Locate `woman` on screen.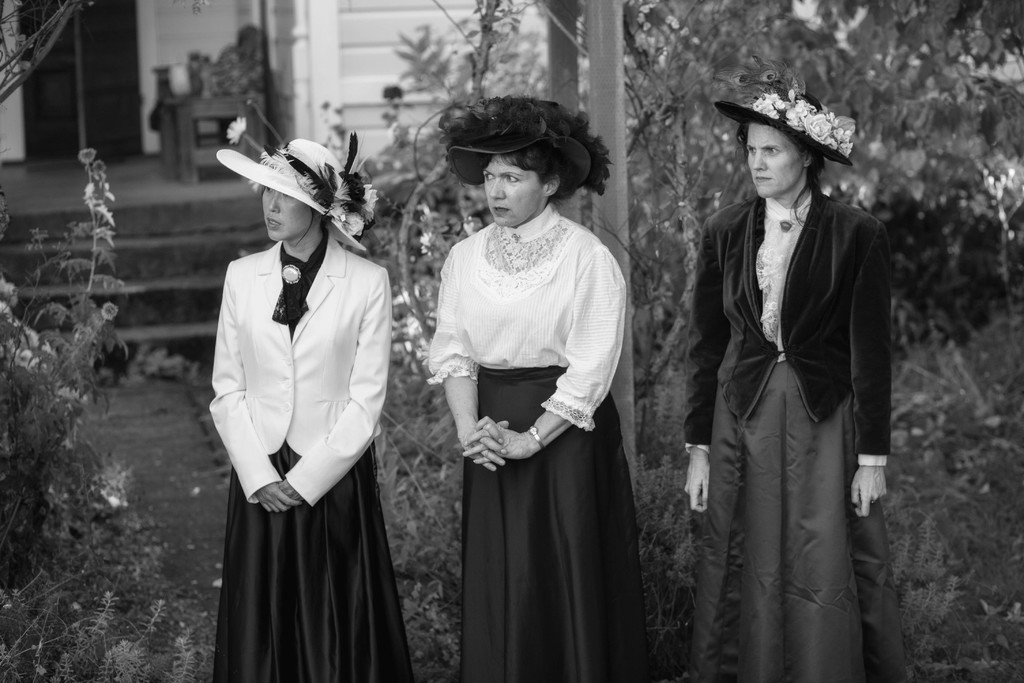
On screen at x1=188, y1=92, x2=408, y2=668.
